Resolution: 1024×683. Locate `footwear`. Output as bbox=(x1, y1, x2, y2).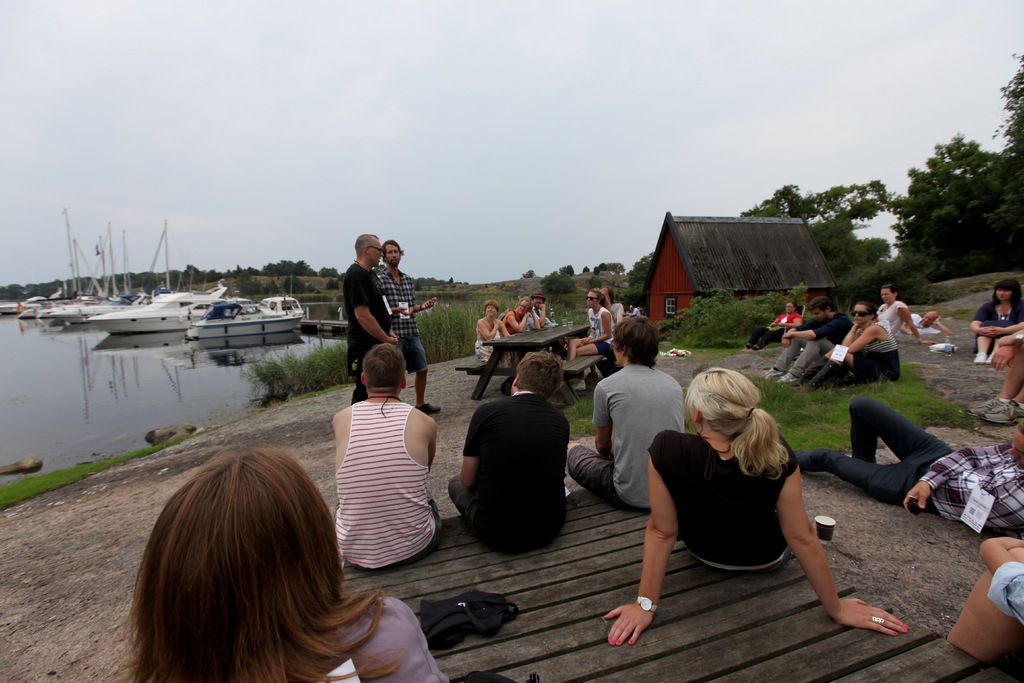
bbox=(959, 399, 1000, 416).
